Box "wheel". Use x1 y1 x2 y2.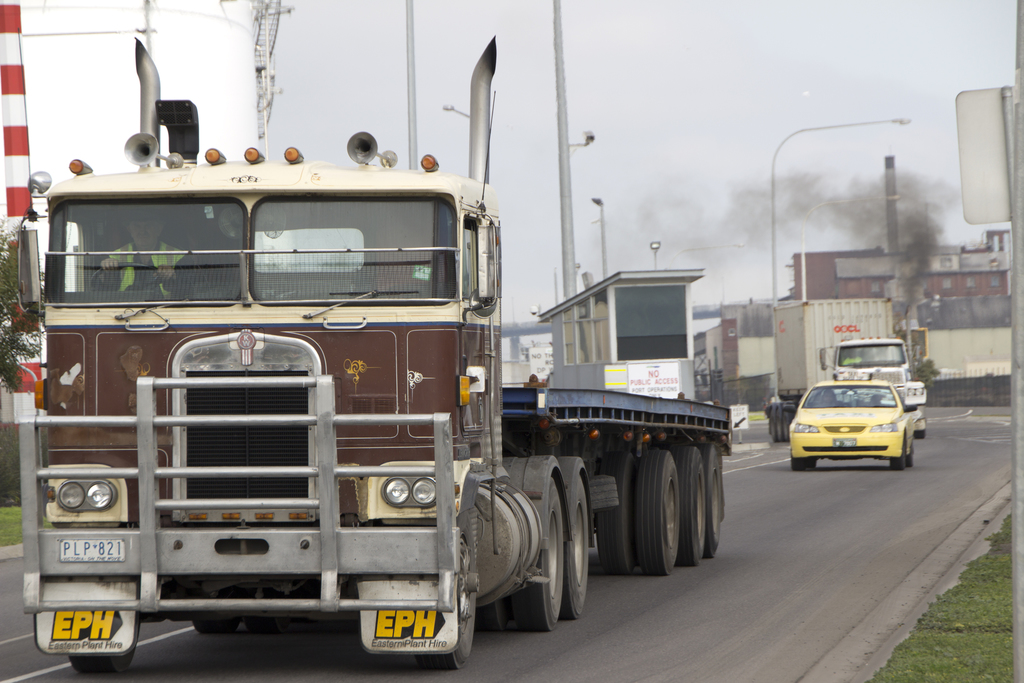
891 452 904 468.
